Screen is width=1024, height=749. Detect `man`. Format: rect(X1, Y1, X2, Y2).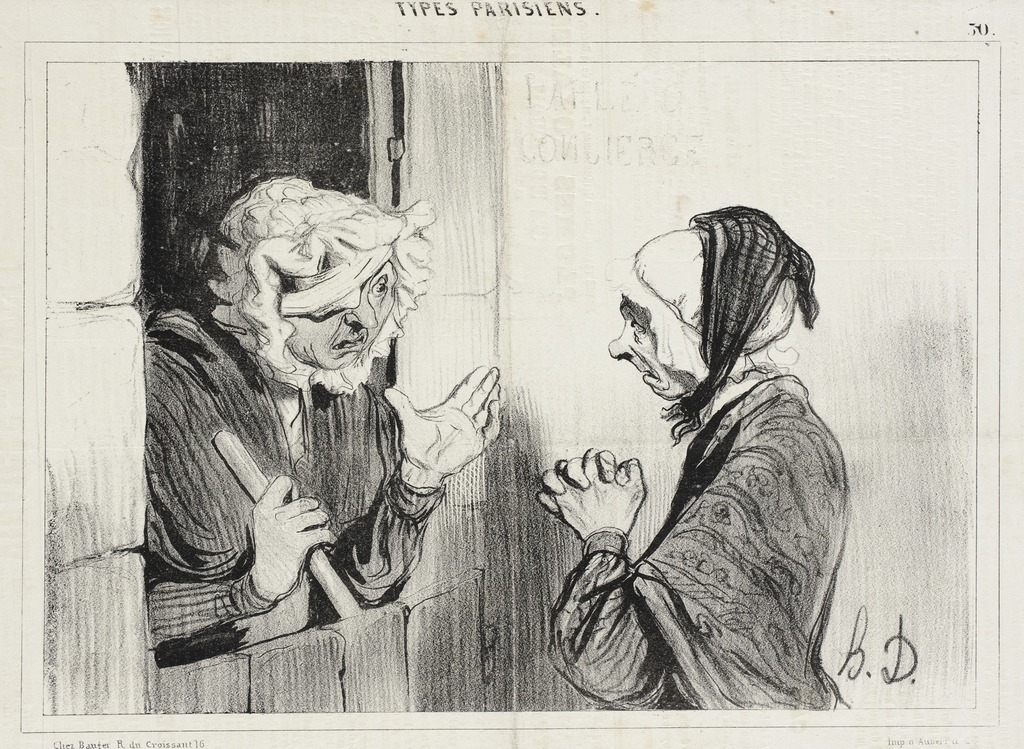
rect(143, 150, 472, 666).
